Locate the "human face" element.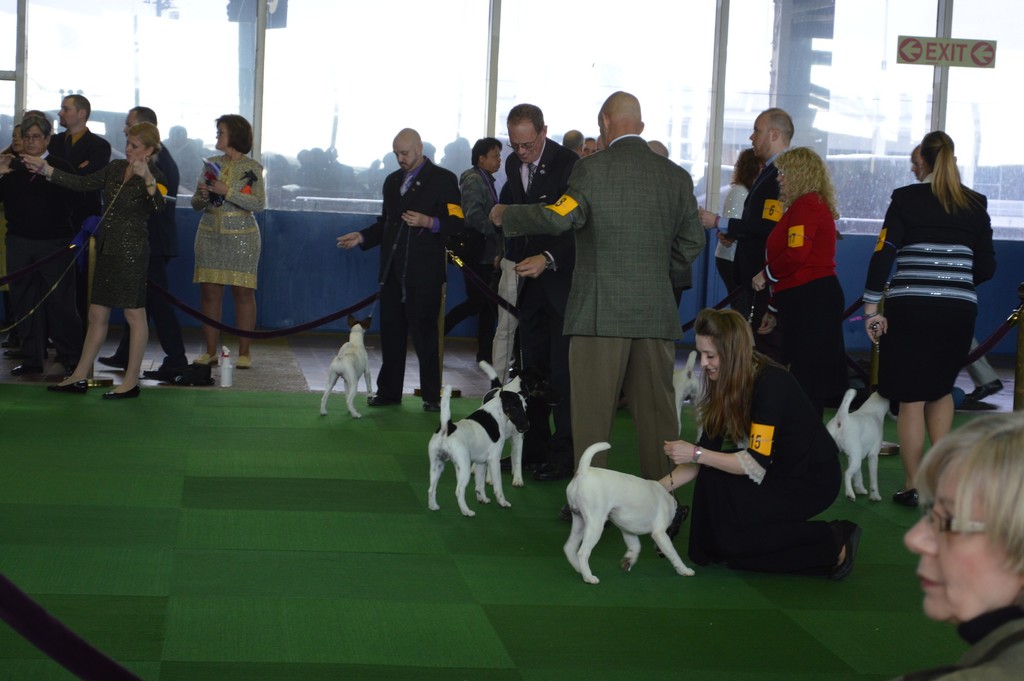
Element bbox: (127,137,140,170).
